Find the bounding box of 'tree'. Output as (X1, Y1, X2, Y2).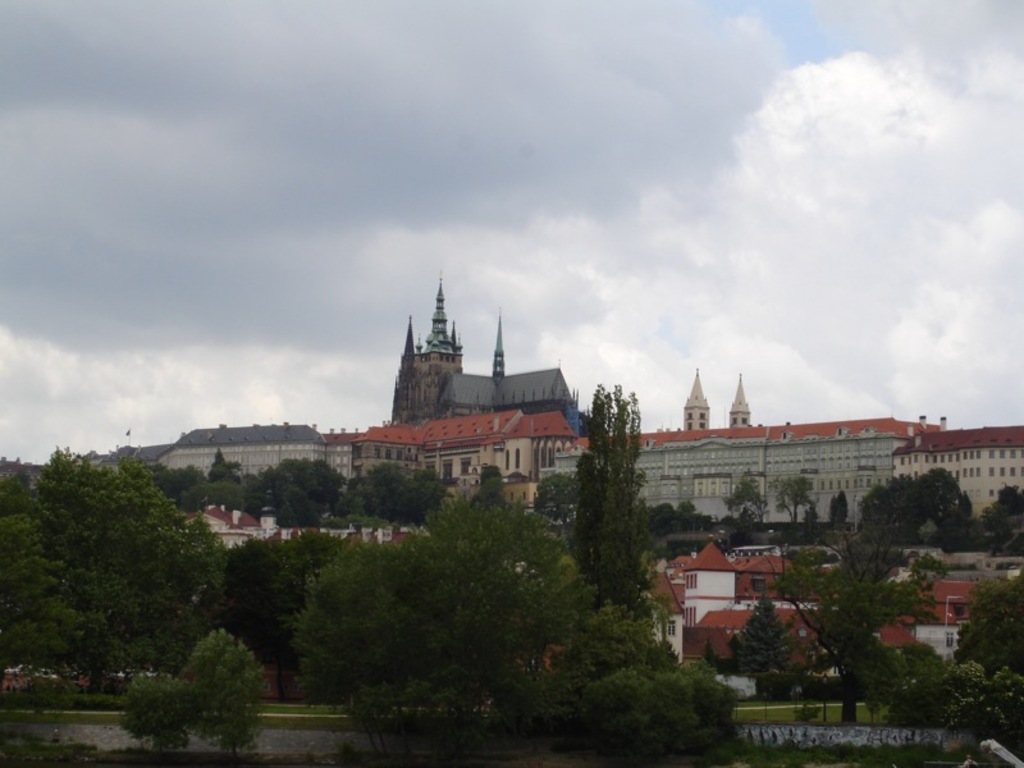
(778, 474, 827, 526).
